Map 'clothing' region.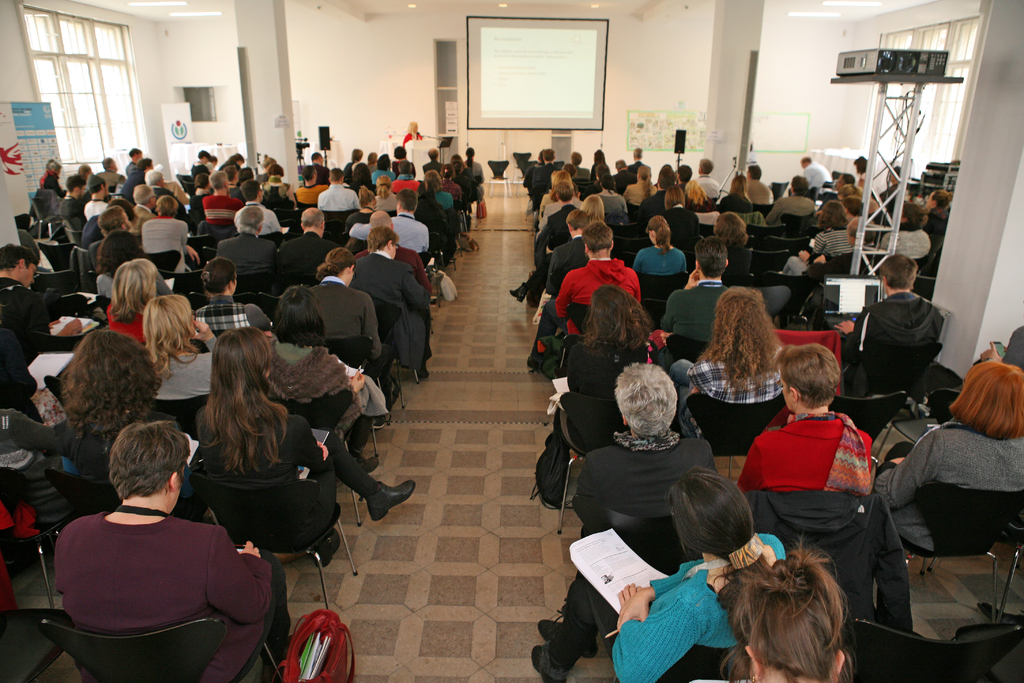
Mapped to left=537, top=199, right=586, bottom=227.
